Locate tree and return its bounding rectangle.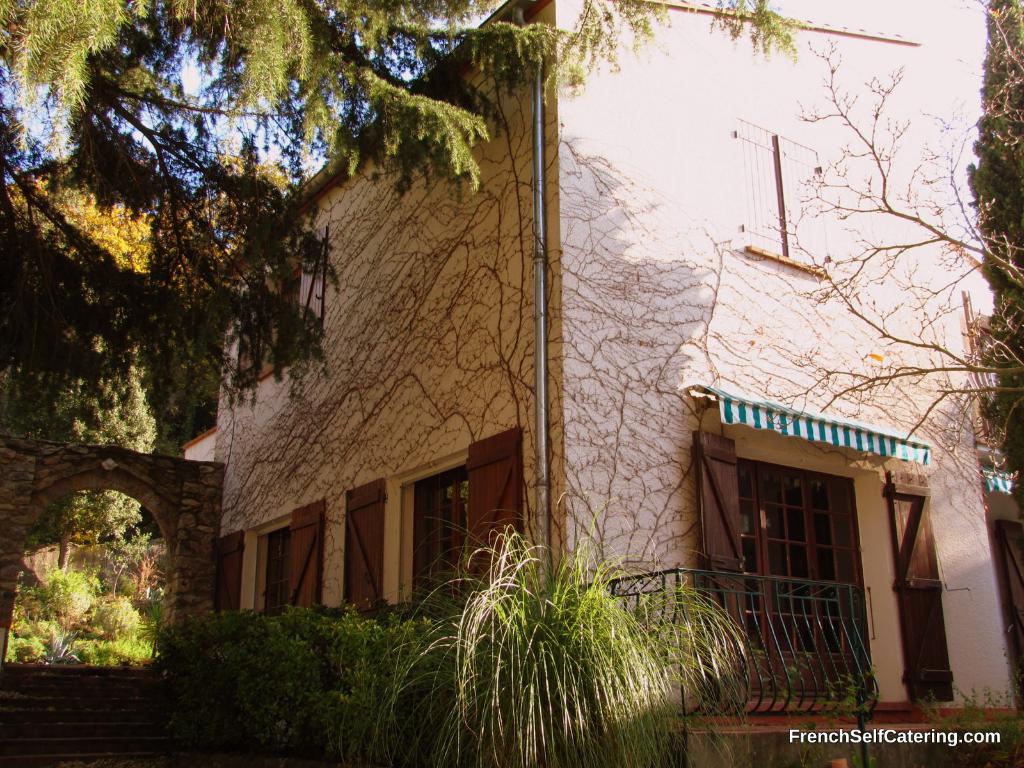
[x1=964, y1=0, x2=1023, y2=505].
